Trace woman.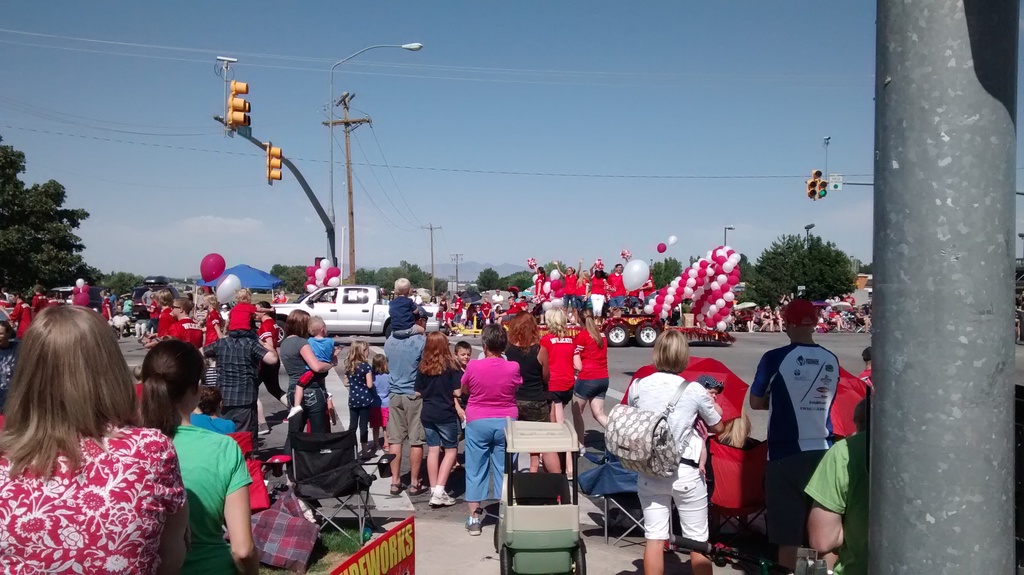
Traced to 259,301,291,435.
